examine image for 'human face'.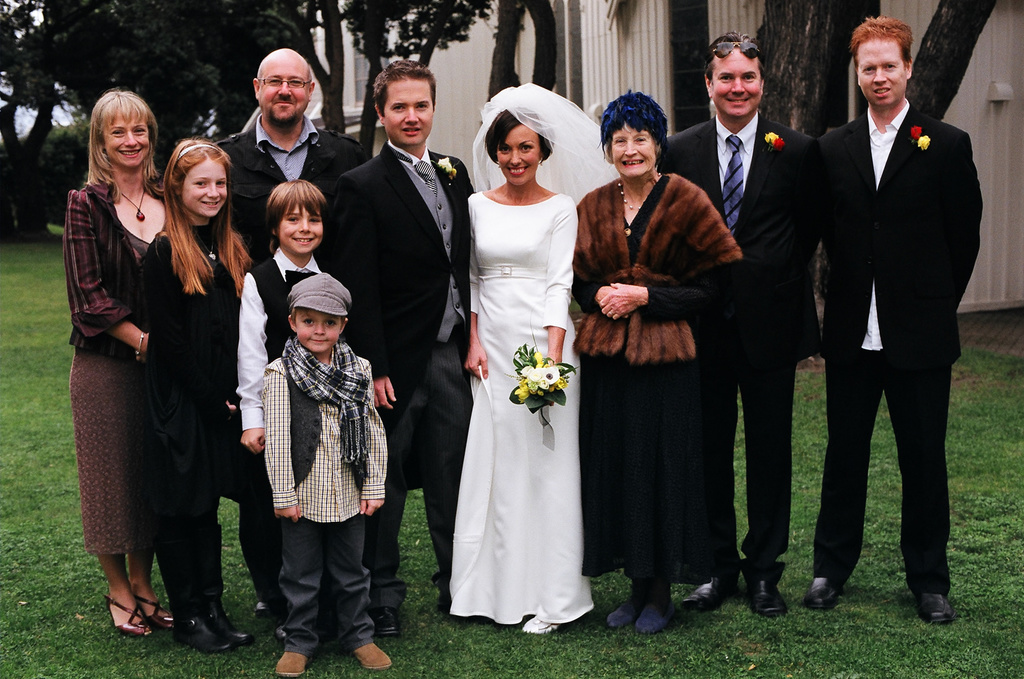
Examination result: <box>280,201,323,256</box>.
